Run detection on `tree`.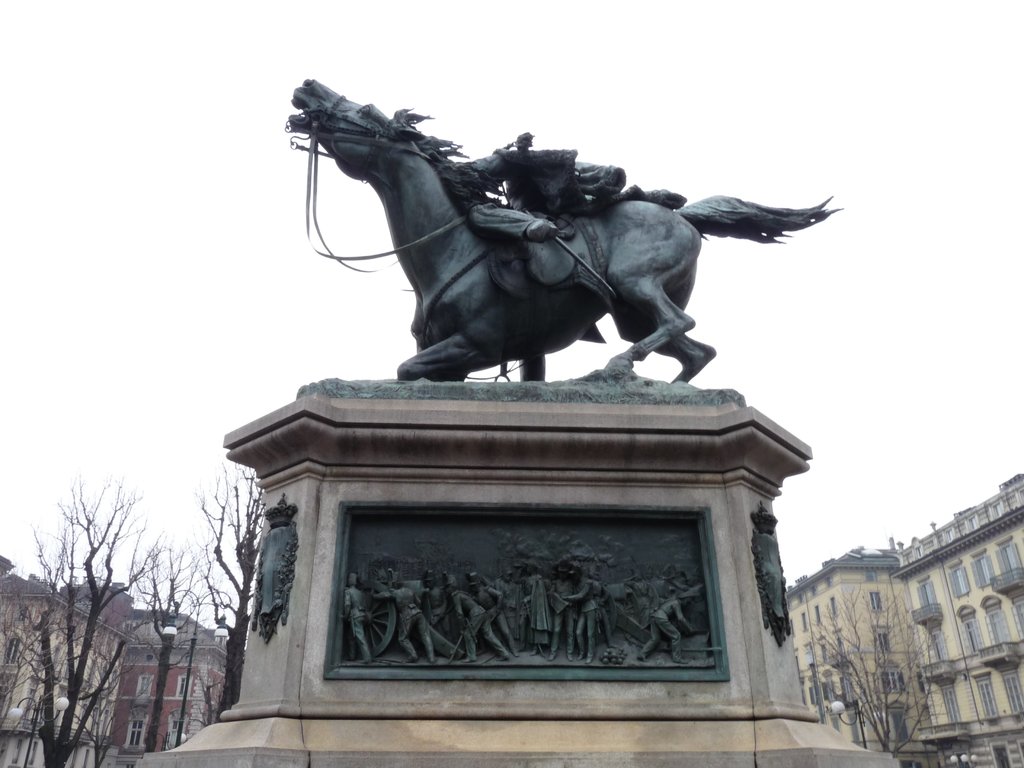
Result: region(137, 541, 195, 753).
